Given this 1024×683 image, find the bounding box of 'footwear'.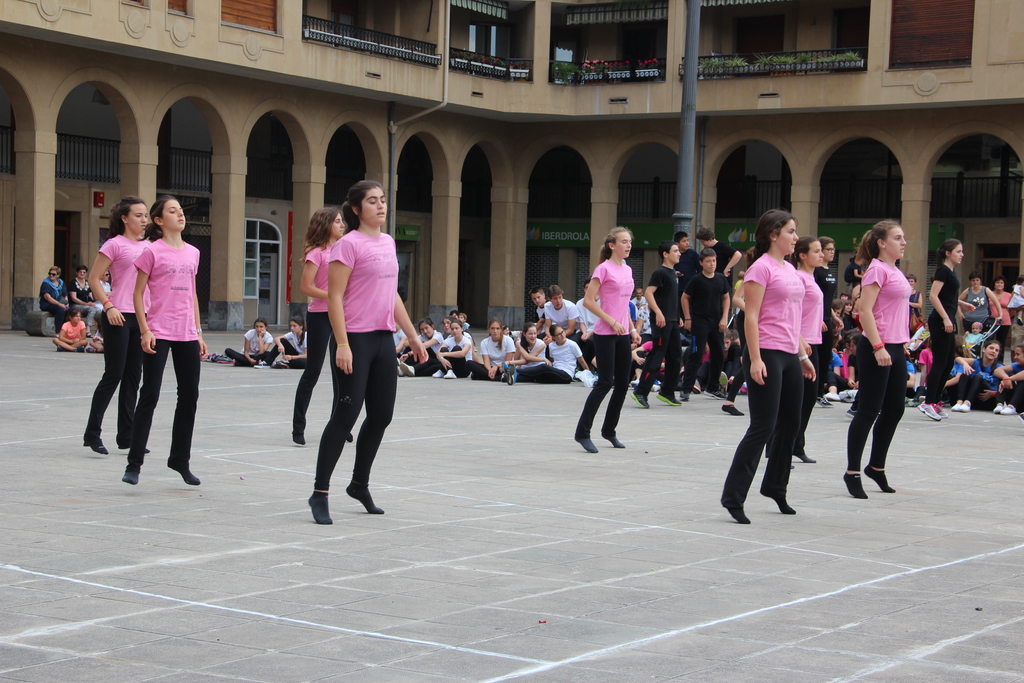
l=248, t=357, r=264, b=370.
